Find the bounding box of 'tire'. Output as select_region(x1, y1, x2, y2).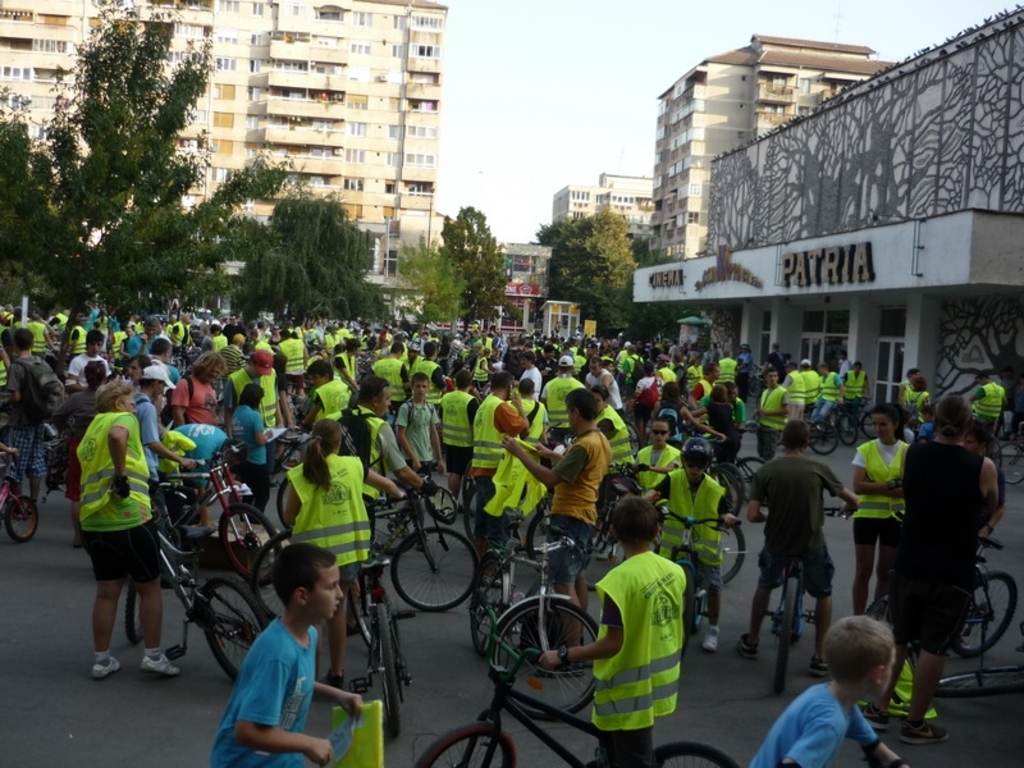
select_region(667, 559, 677, 655).
